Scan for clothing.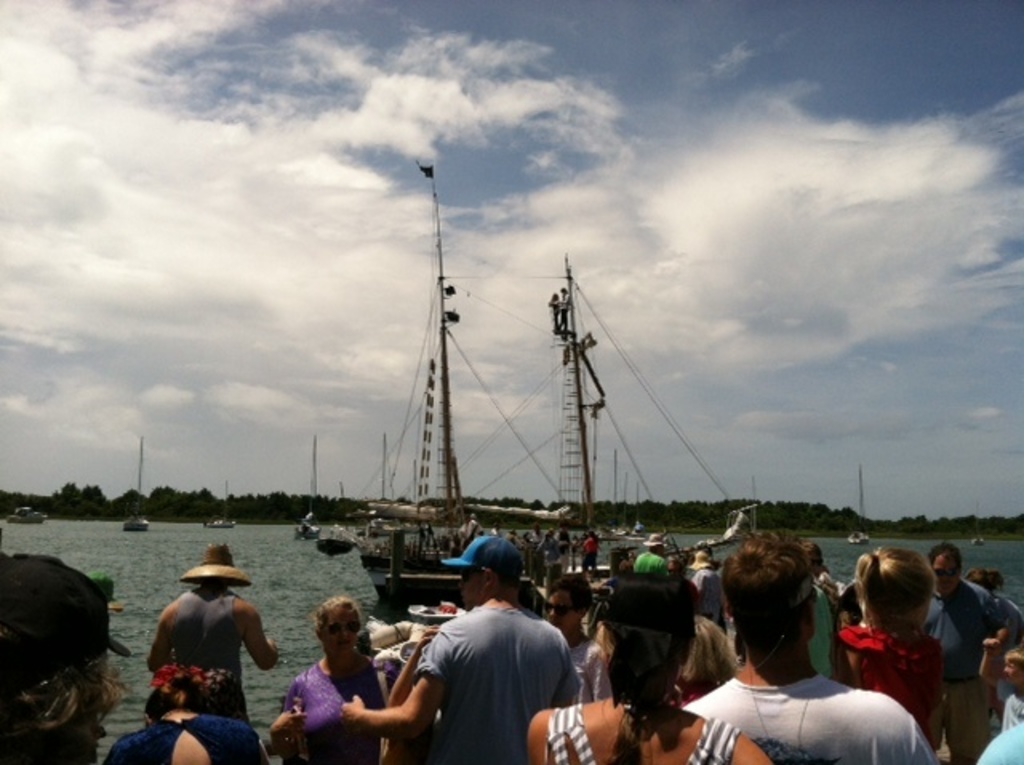
Scan result: locate(696, 687, 938, 762).
